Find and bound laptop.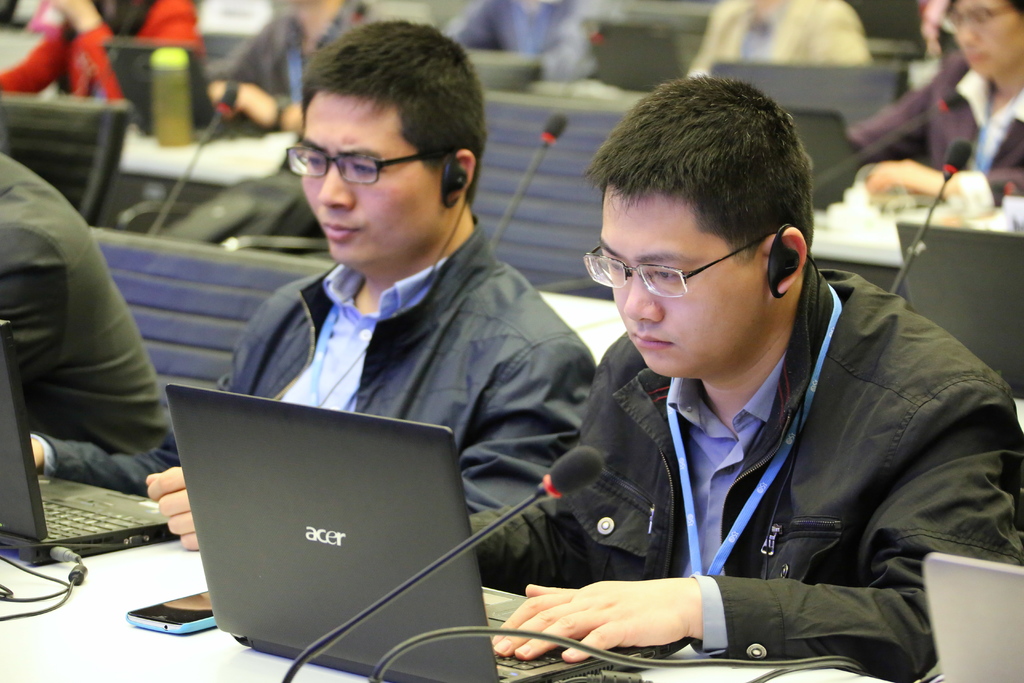
Bound: {"left": 1, "top": 319, "right": 178, "bottom": 570}.
